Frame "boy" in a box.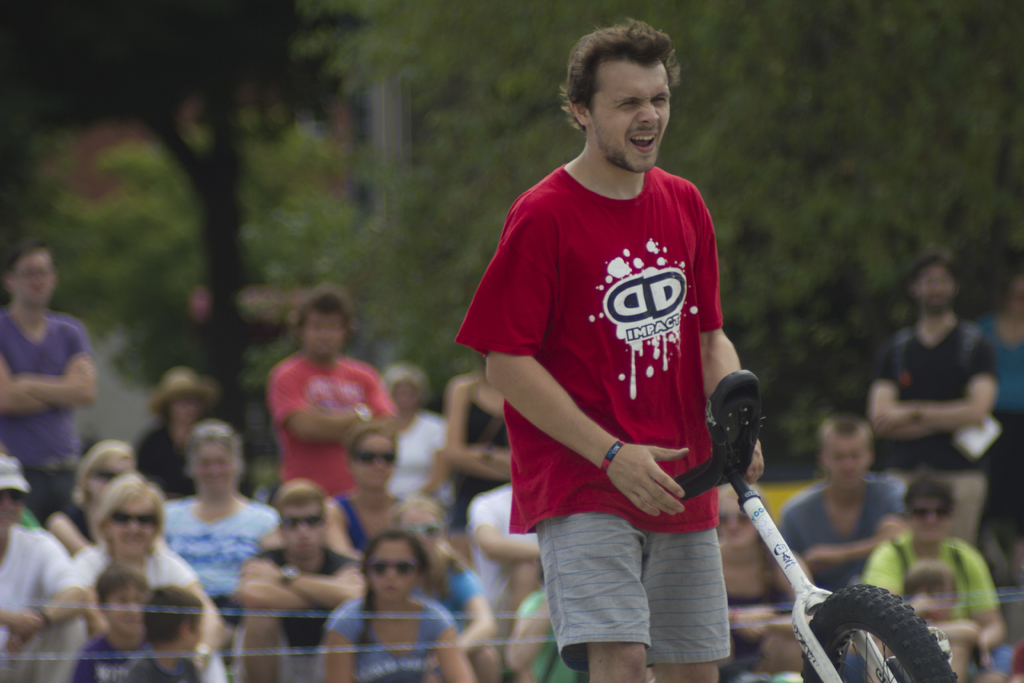
x1=122, y1=584, x2=204, y2=682.
